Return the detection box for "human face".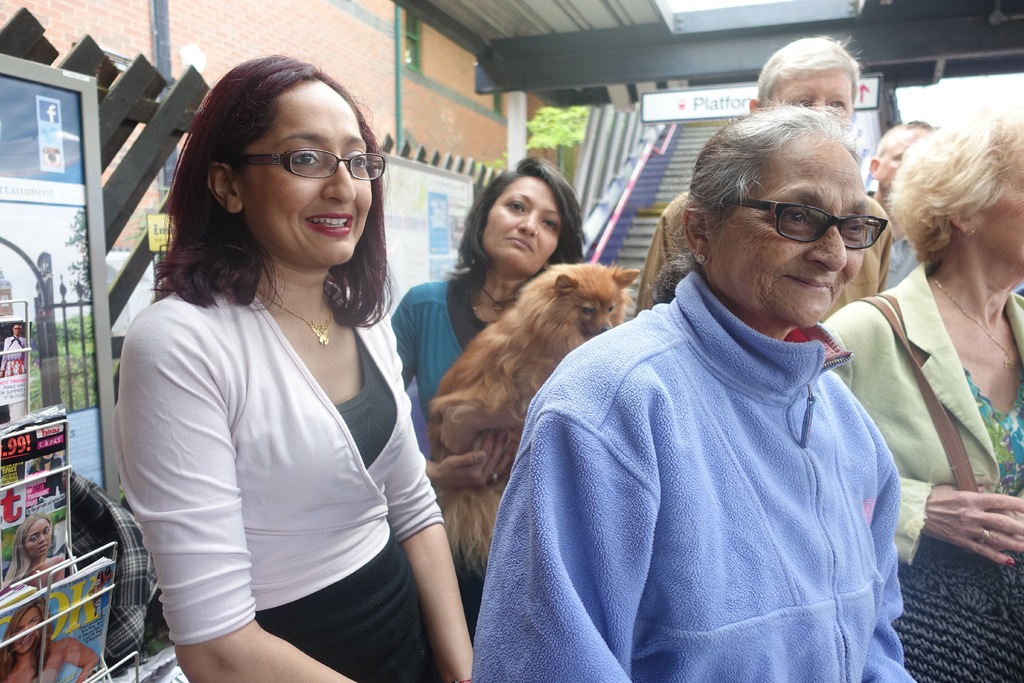
locate(27, 522, 54, 559).
